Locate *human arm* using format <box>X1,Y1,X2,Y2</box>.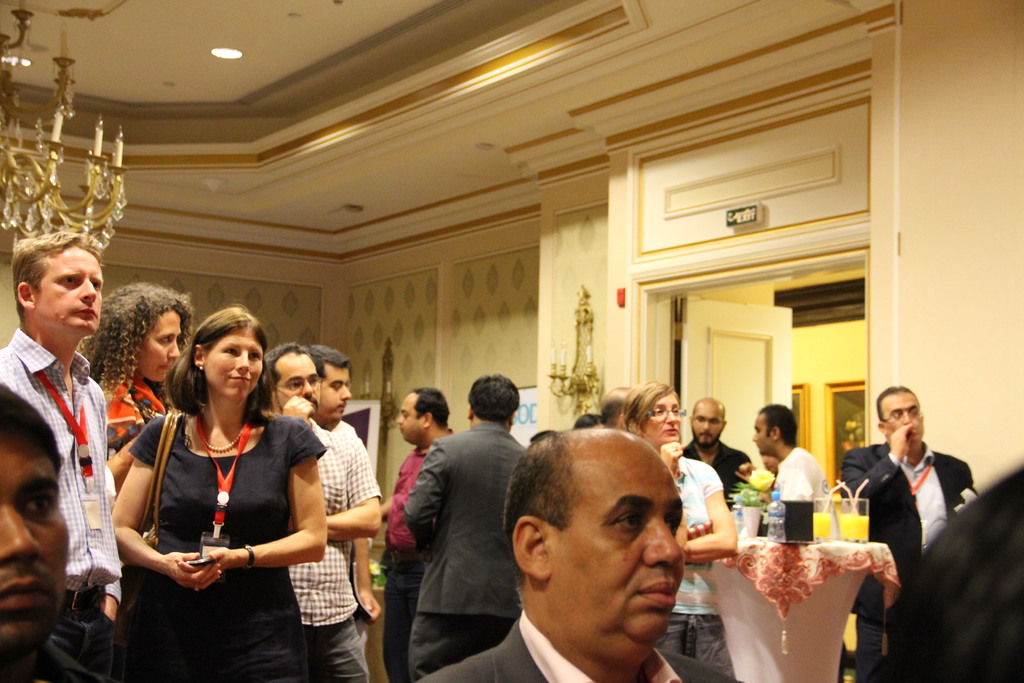
<box>108,436,203,575</box>.
